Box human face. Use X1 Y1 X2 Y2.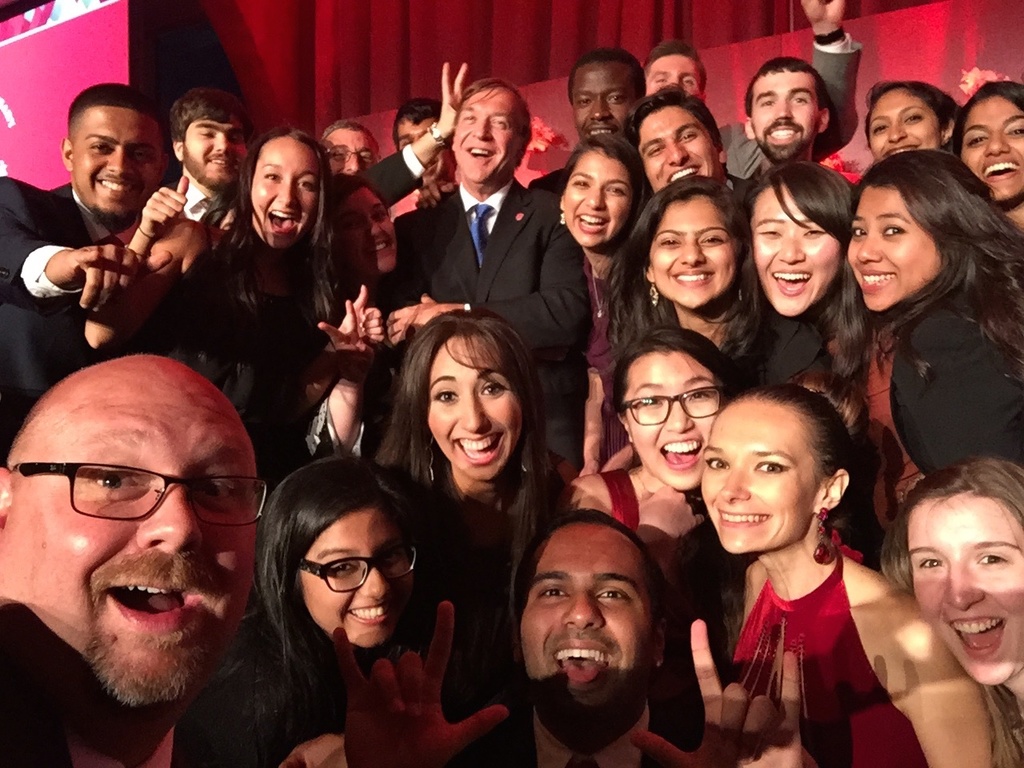
623 353 722 488.
